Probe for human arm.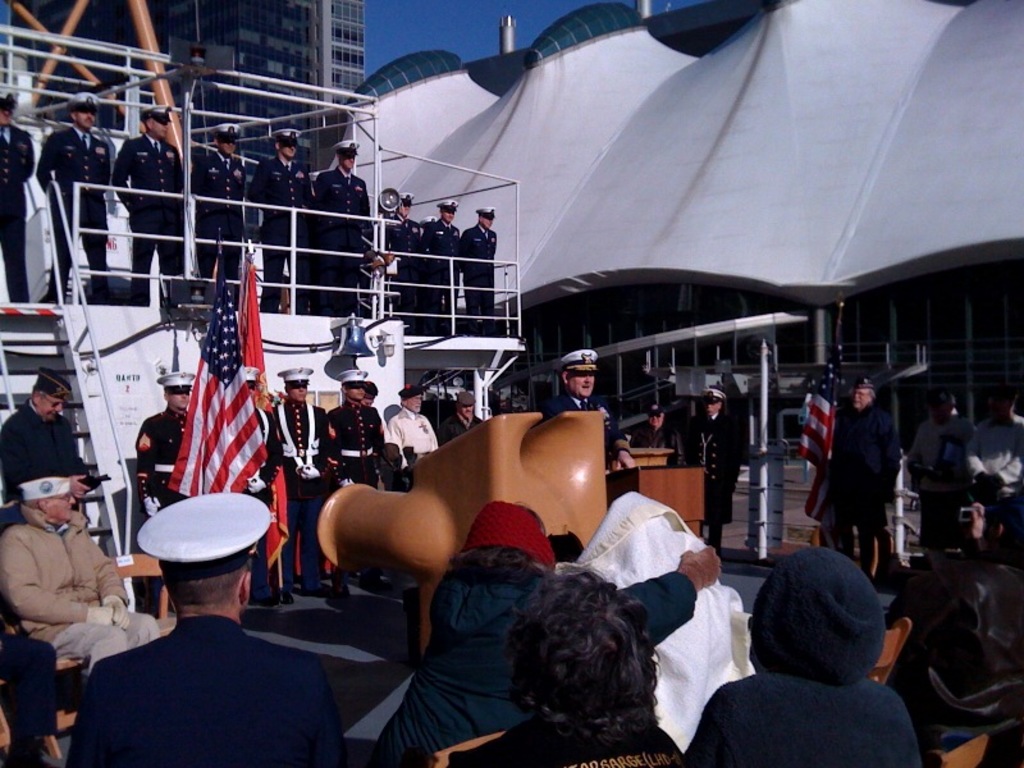
Probe result: (left=383, top=420, right=408, bottom=481).
